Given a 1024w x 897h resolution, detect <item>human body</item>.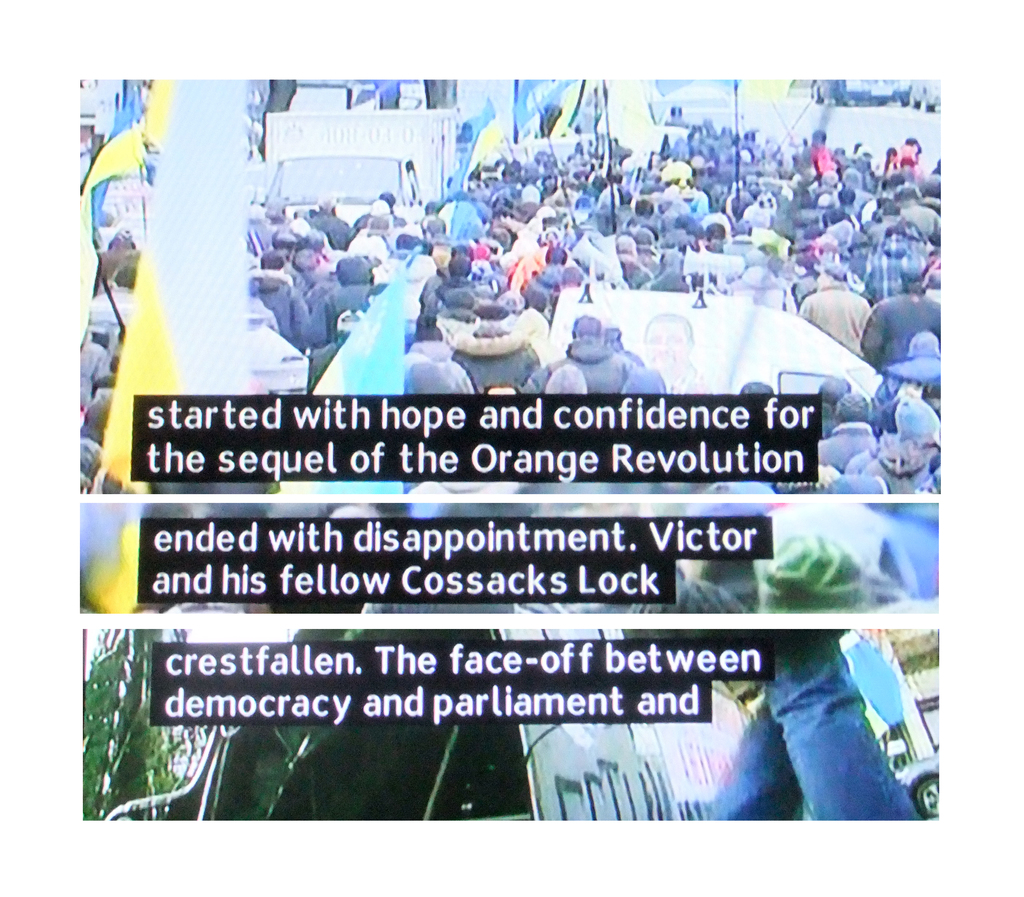
bbox=(317, 247, 384, 346).
